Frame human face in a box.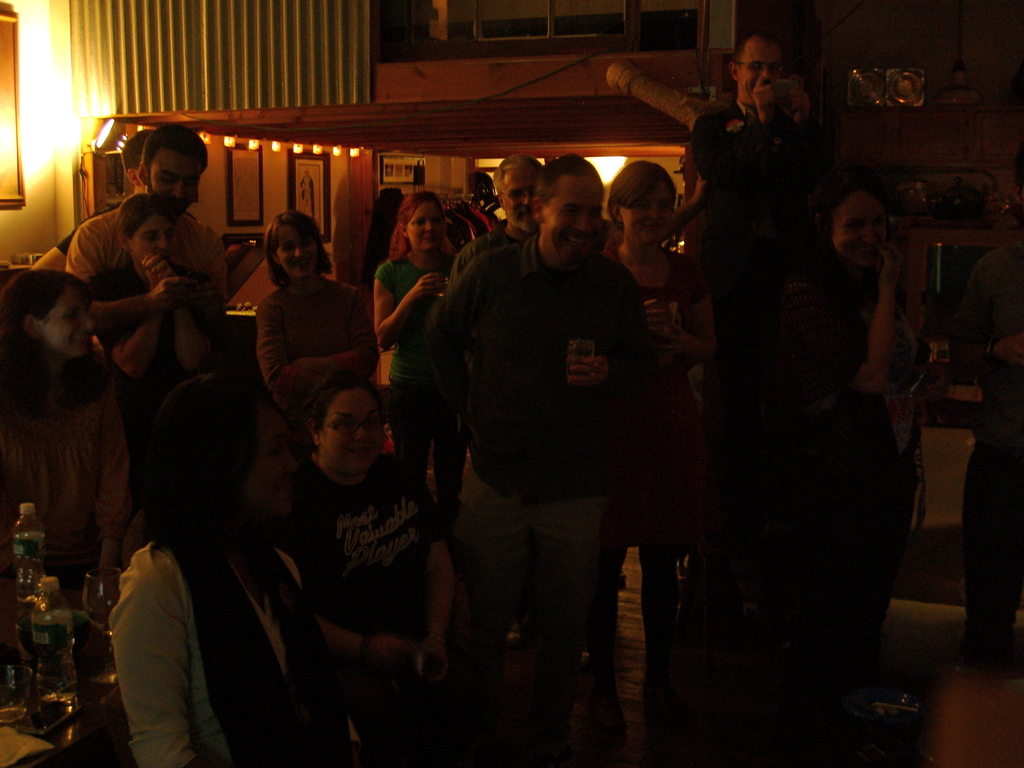
[left=499, top=167, right=545, bottom=232].
